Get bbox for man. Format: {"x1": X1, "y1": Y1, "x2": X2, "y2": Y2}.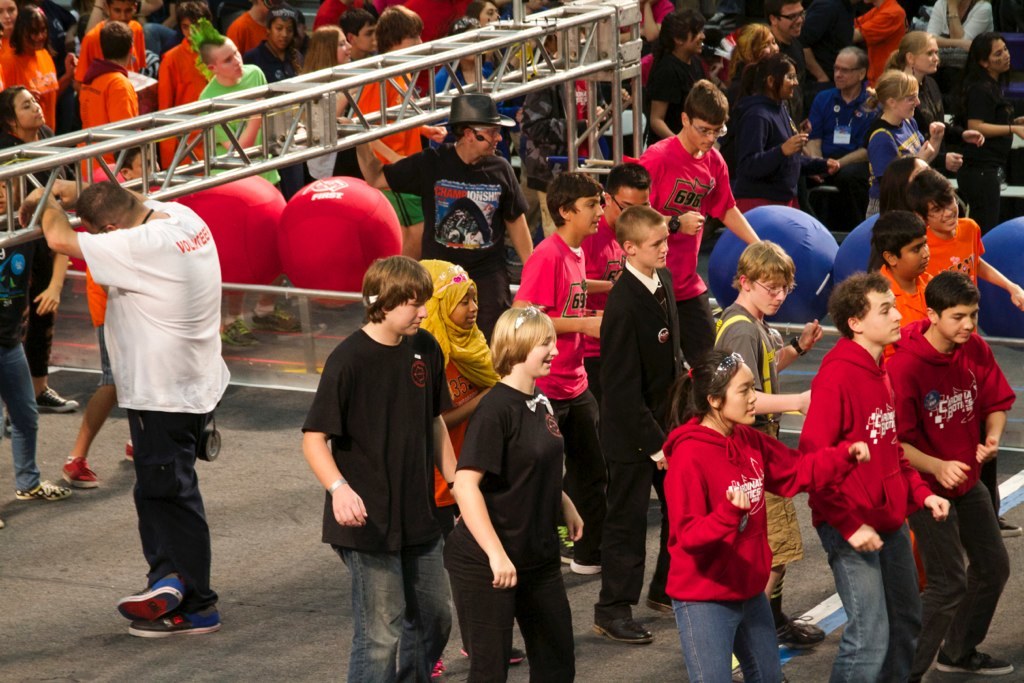
{"x1": 19, "y1": 178, "x2": 222, "y2": 642}.
